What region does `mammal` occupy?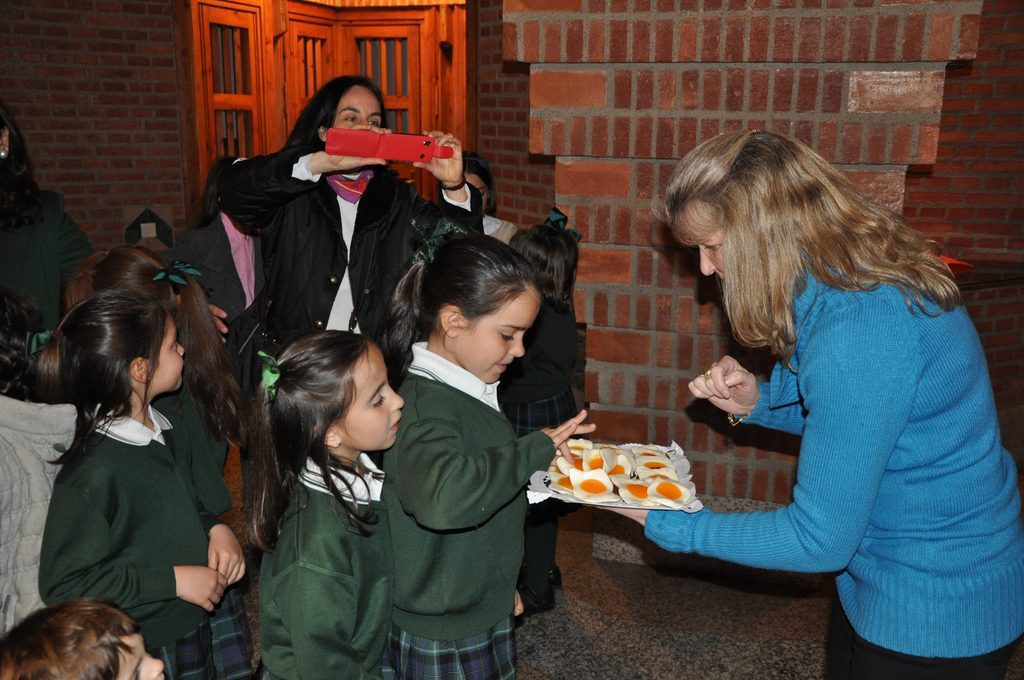
region(0, 106, 96, 328).
